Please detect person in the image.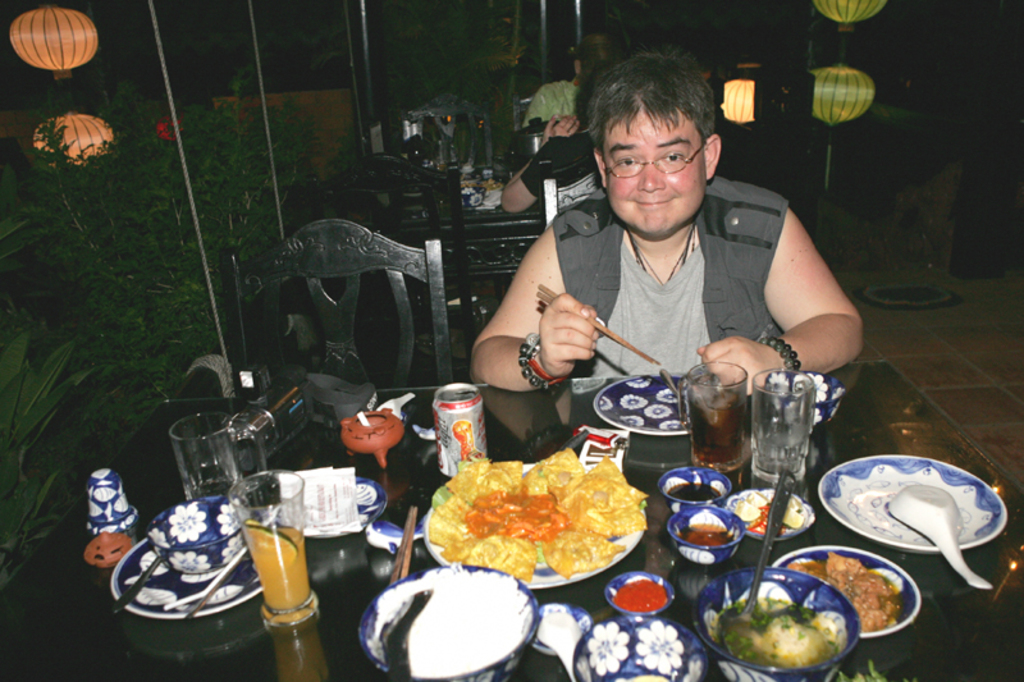
pyautogui.locateOnScreen(571, 32, 616, 77).
